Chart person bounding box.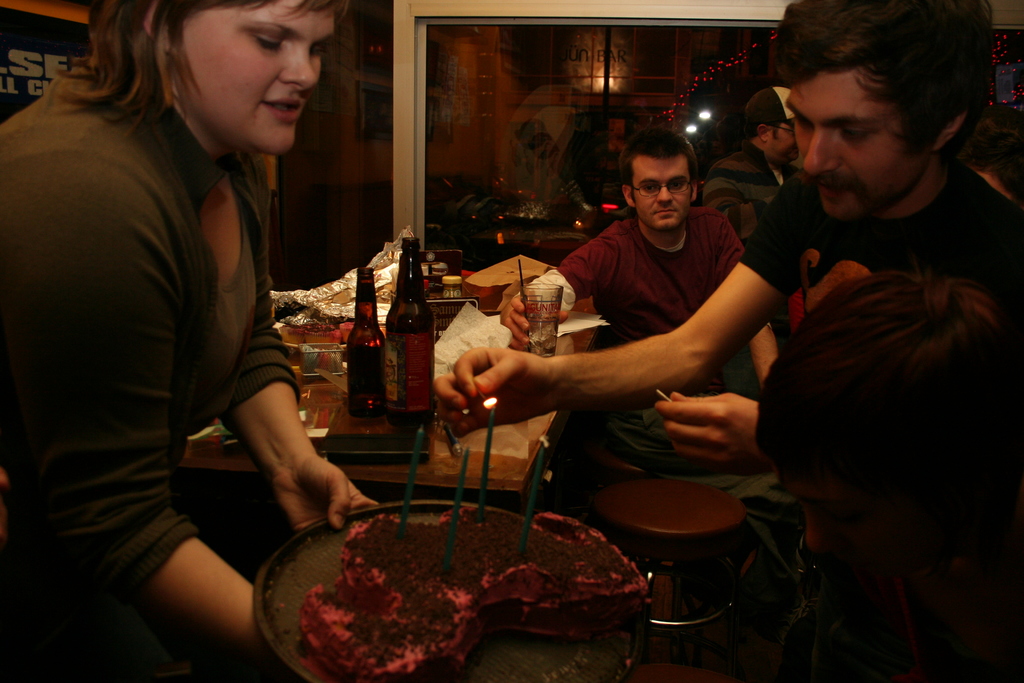
Charted: left=699, top=84, right=797, bottom=350.
